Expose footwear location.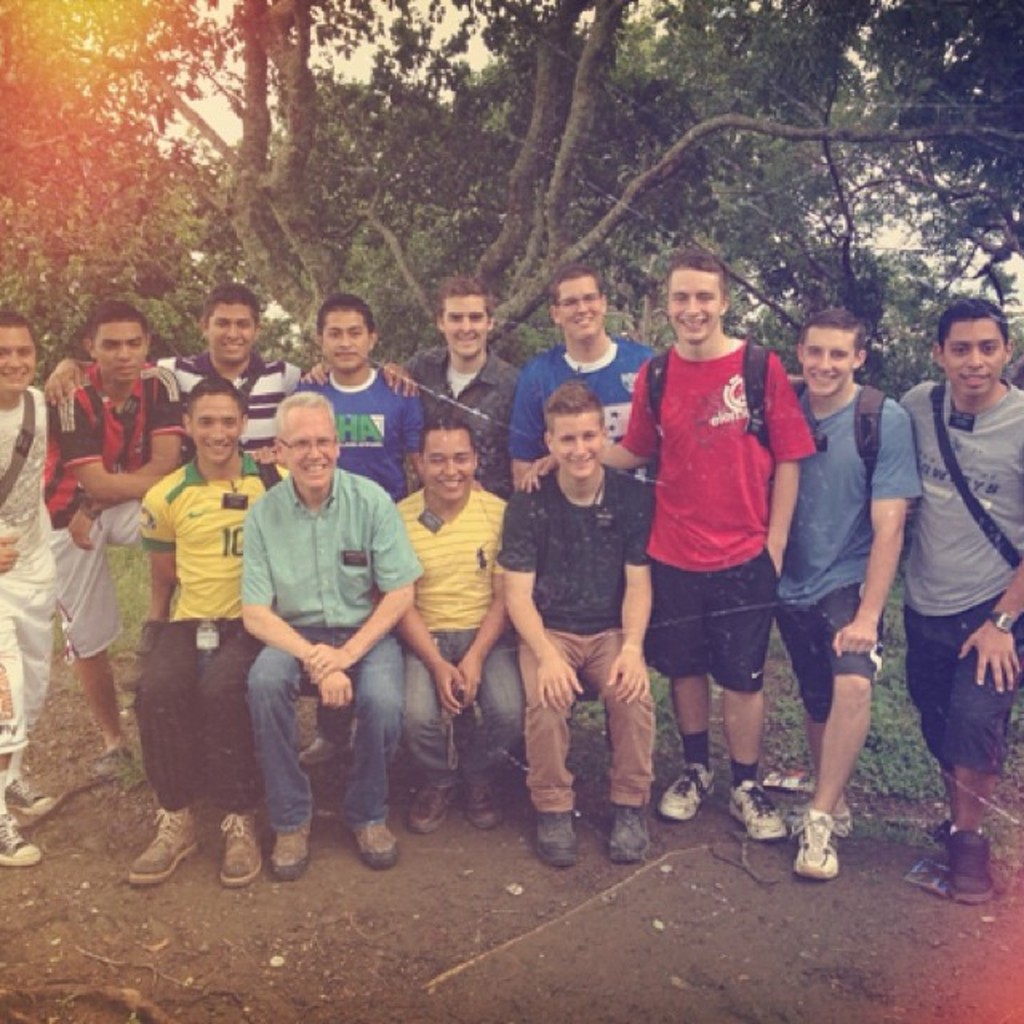
Exposed at l=456, t=771, r=499, b=827.
